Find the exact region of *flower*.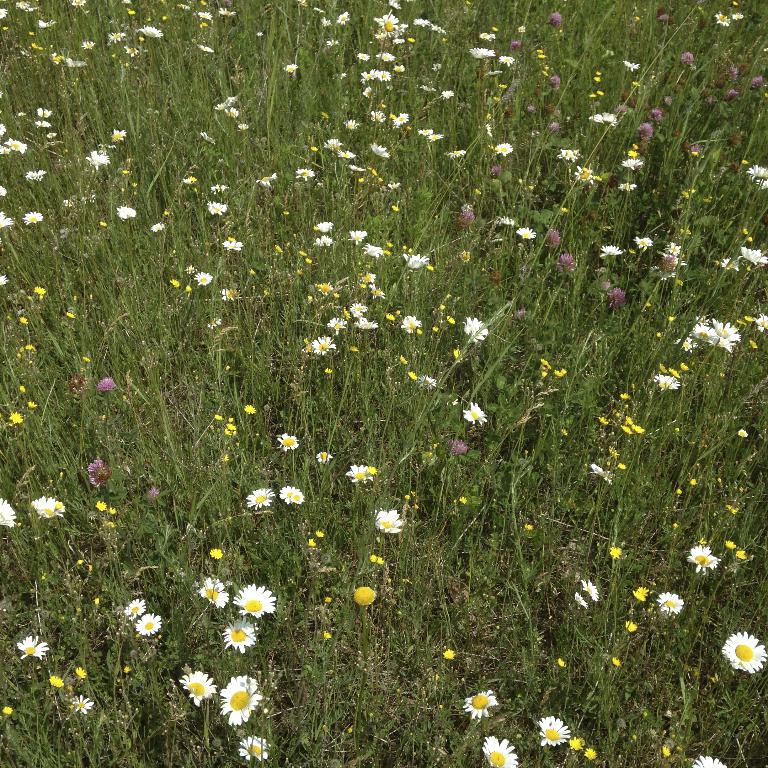
Exact region: rect(670, 368, 679, 377).
